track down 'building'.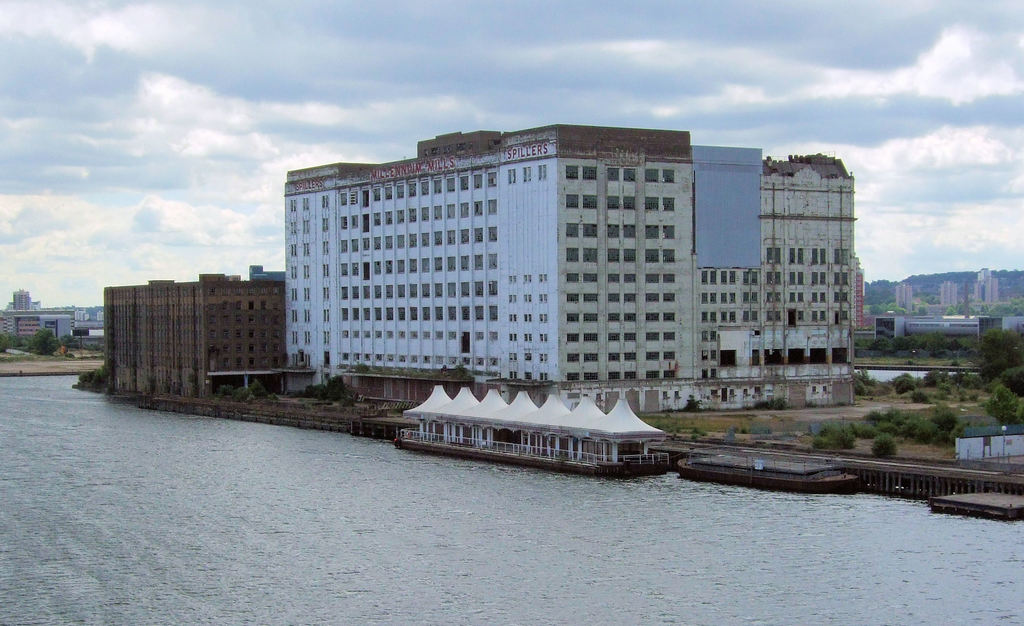
Tracked to {"left": 281, "top": 122, "right": 862, "bottom": 422}.
